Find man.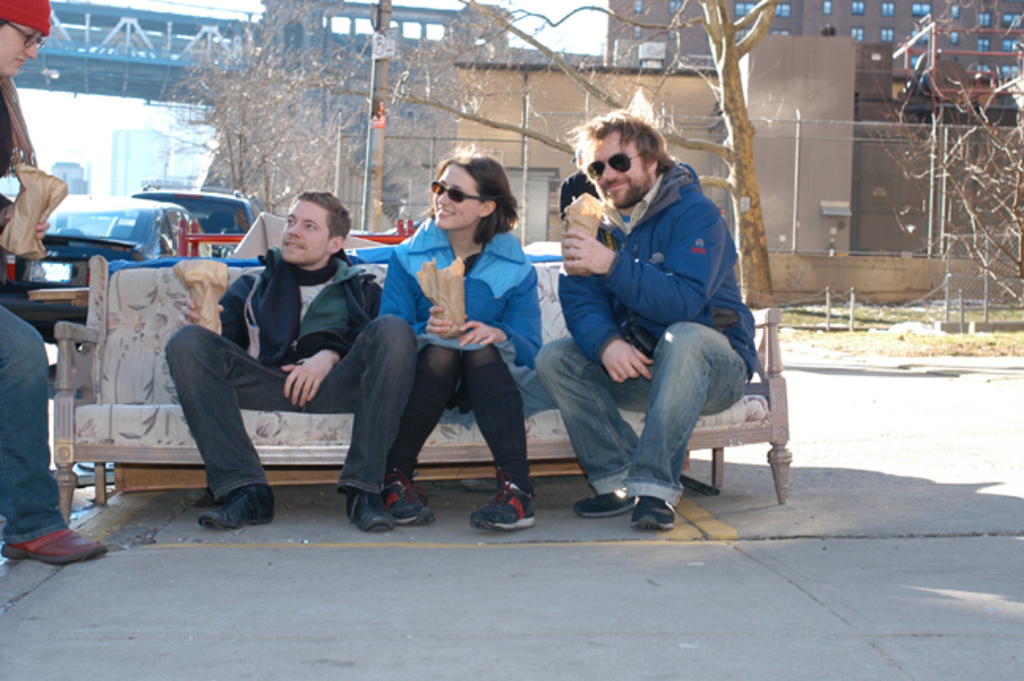
[163, 180, 428, 536].
